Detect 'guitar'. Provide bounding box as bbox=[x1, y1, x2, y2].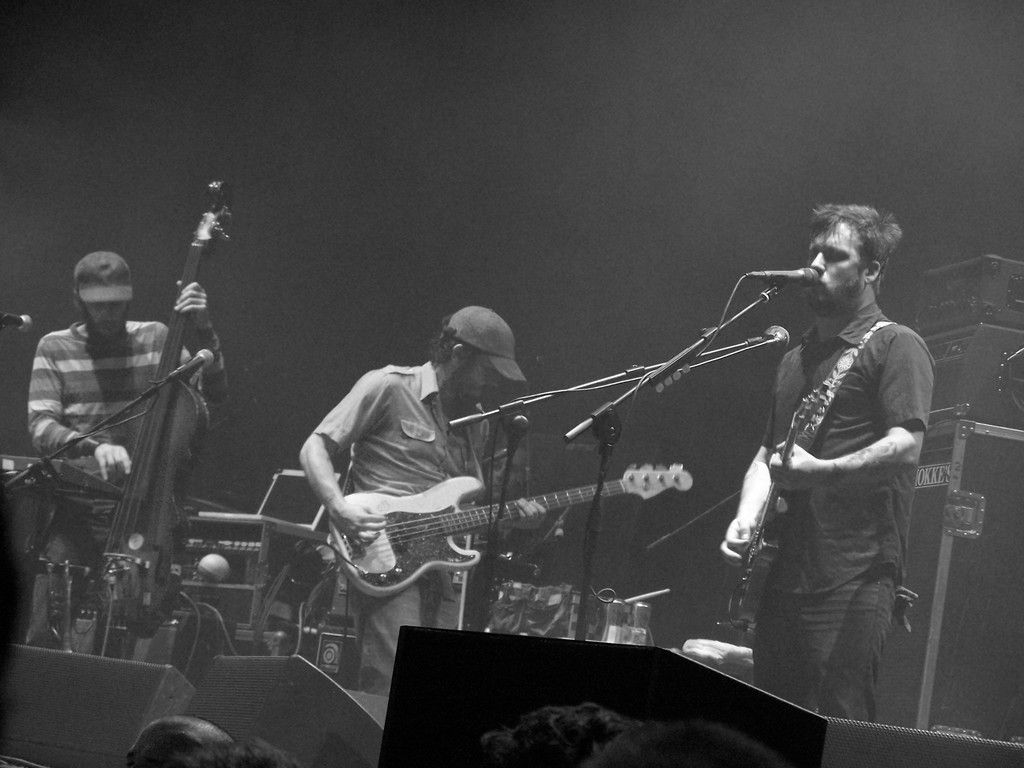
bbox=[326, 455, 693, 595].
